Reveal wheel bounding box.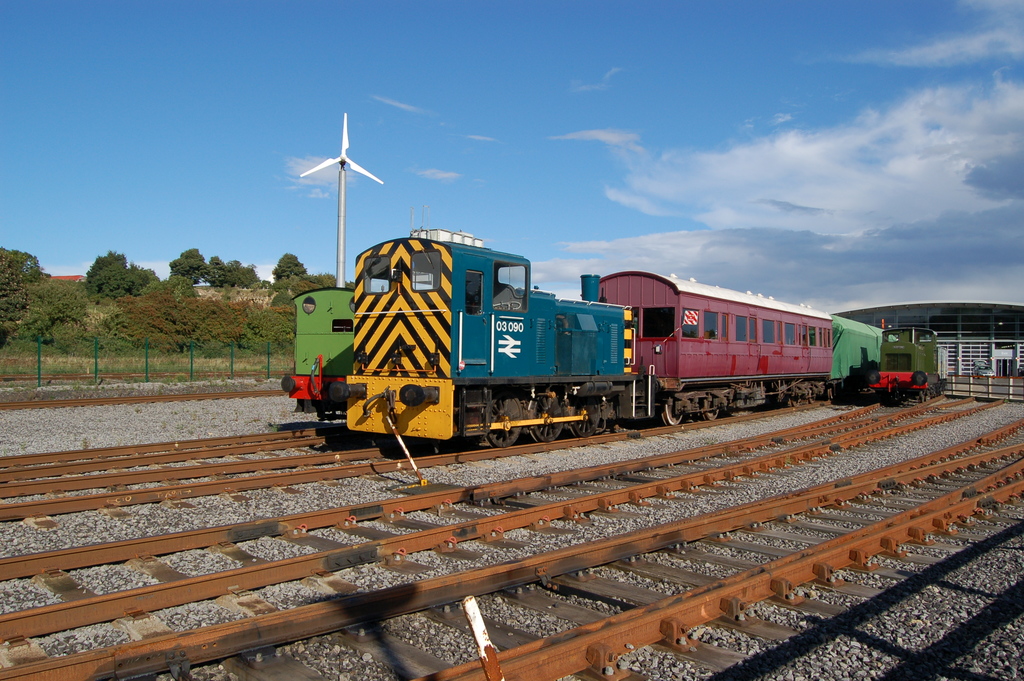
Revealed: [left=808, top=384, right=817, bottom=406].
